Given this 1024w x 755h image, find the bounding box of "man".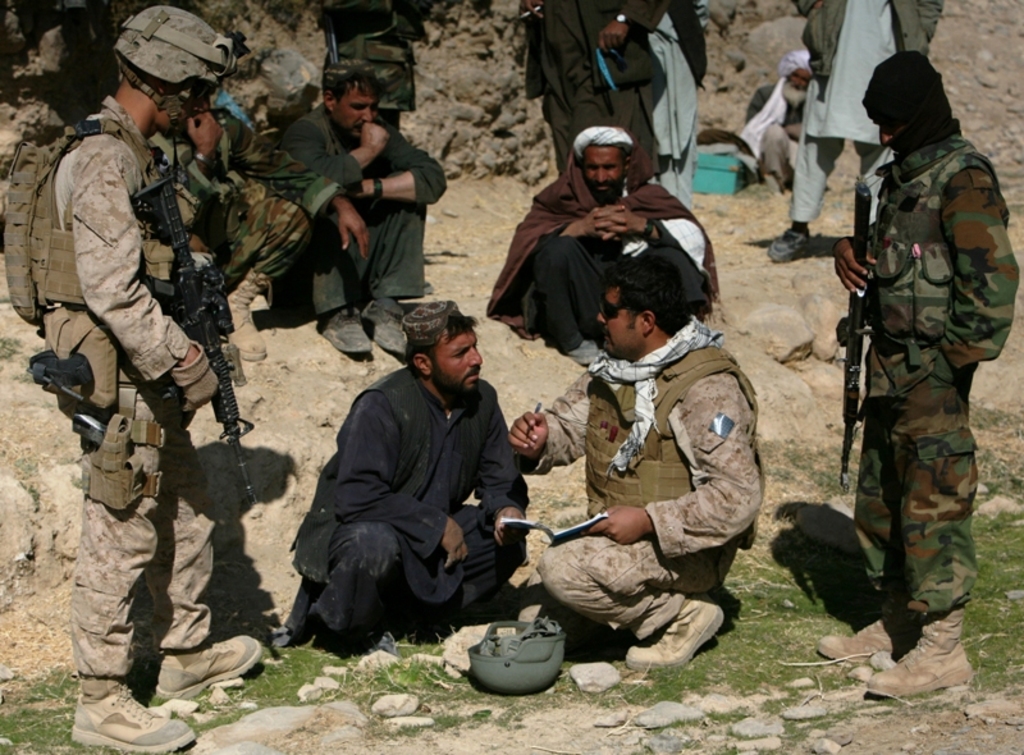
[x1=503, y1=247, x2=765, y2=668].
